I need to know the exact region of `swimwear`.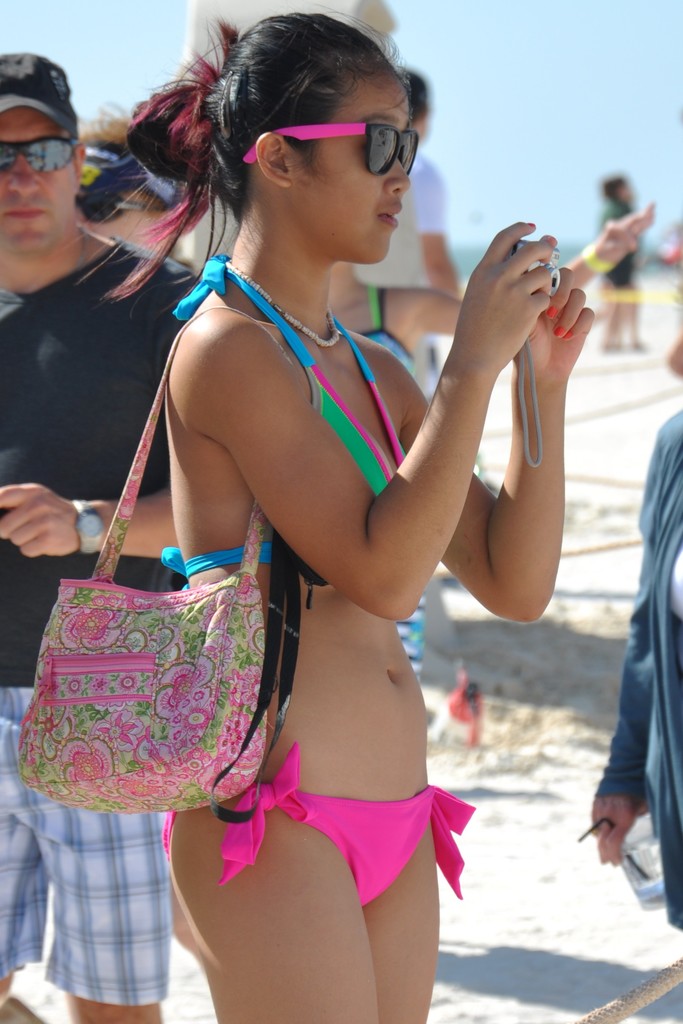
Region: 162, 247, 411, 593.
